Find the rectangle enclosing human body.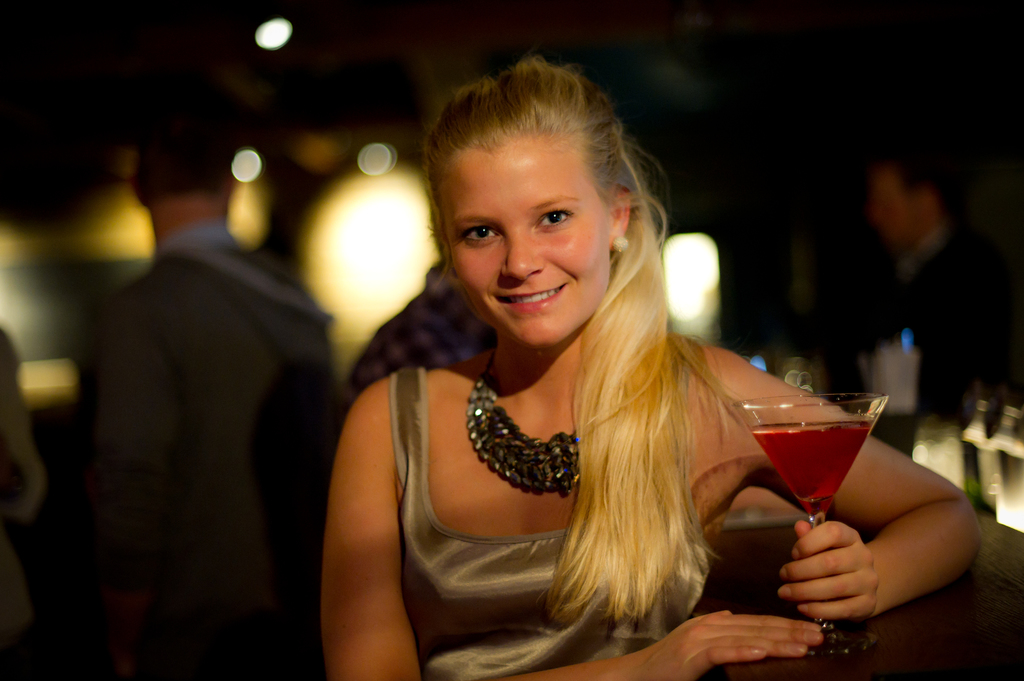
333/85/904/680.
